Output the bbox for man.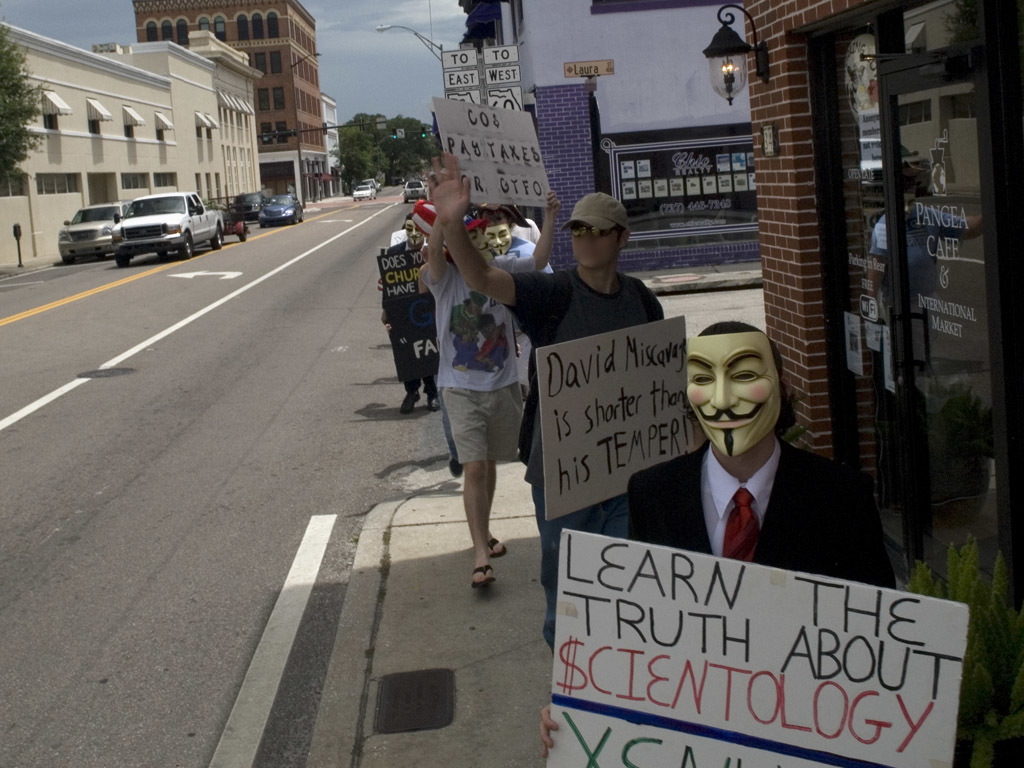
pyautogui.locateOnScreen(421, 152, 668, 659).
